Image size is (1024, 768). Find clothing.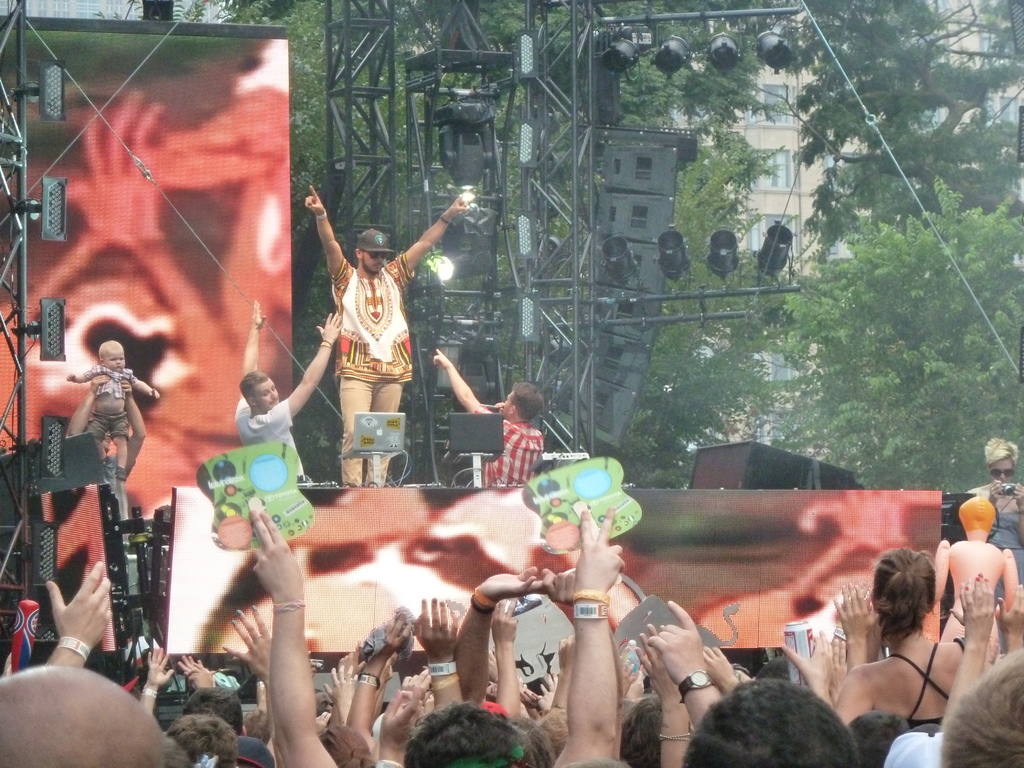
[x1=234, y1=401, x2=300, y2=481].
